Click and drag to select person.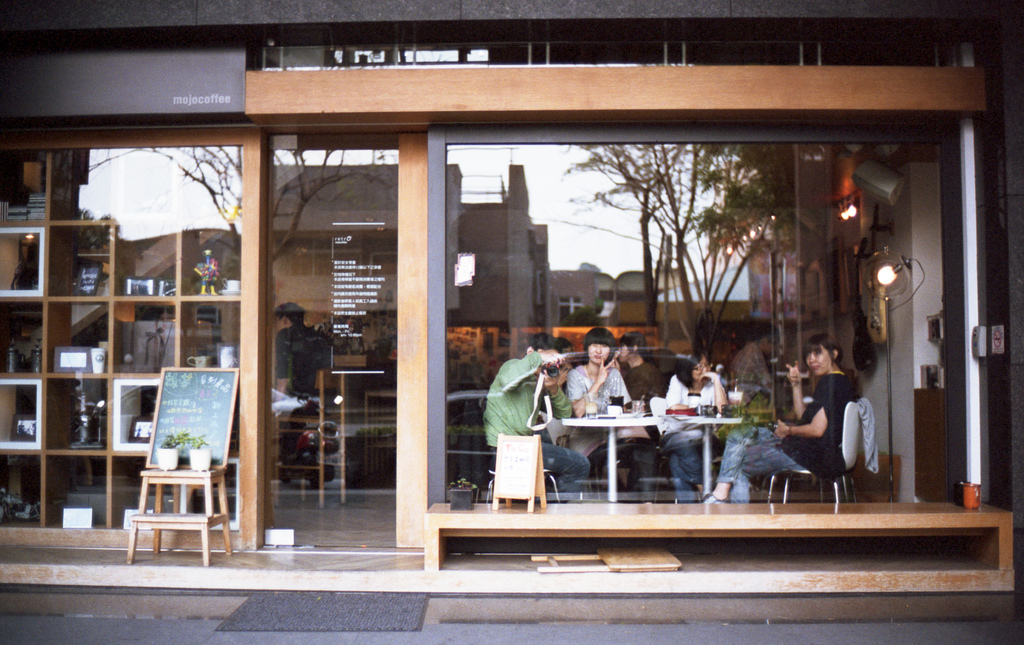
Selection: box(483, 336, 588, 500).
